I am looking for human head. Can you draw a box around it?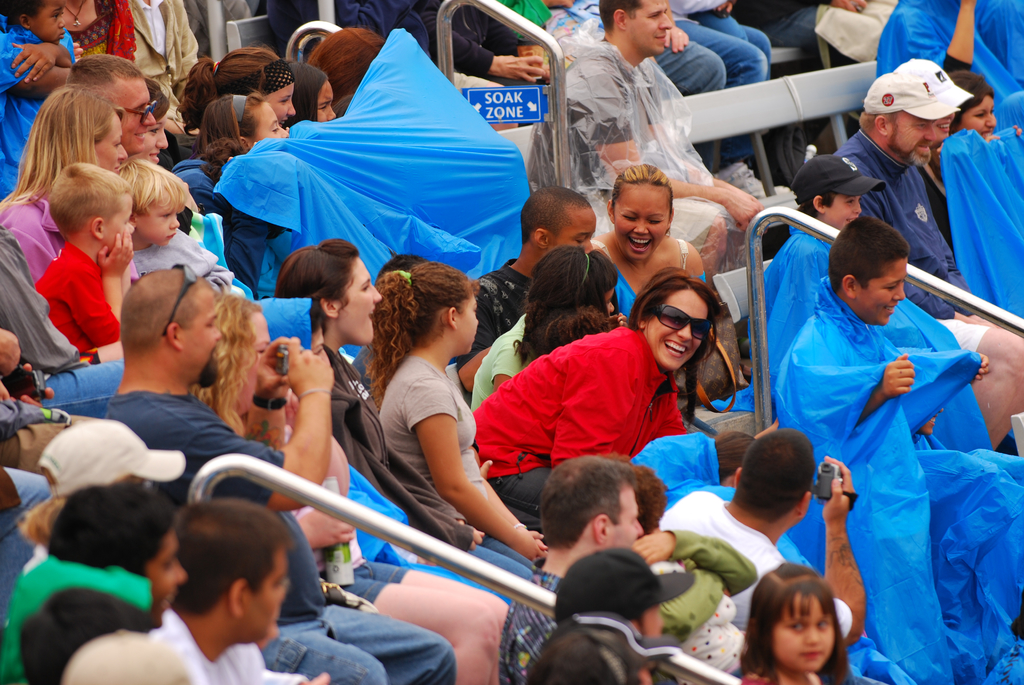
Sure, the bounding box is {"x1": 0, "y1": 0, "x2": 66, "y2": 42}.
